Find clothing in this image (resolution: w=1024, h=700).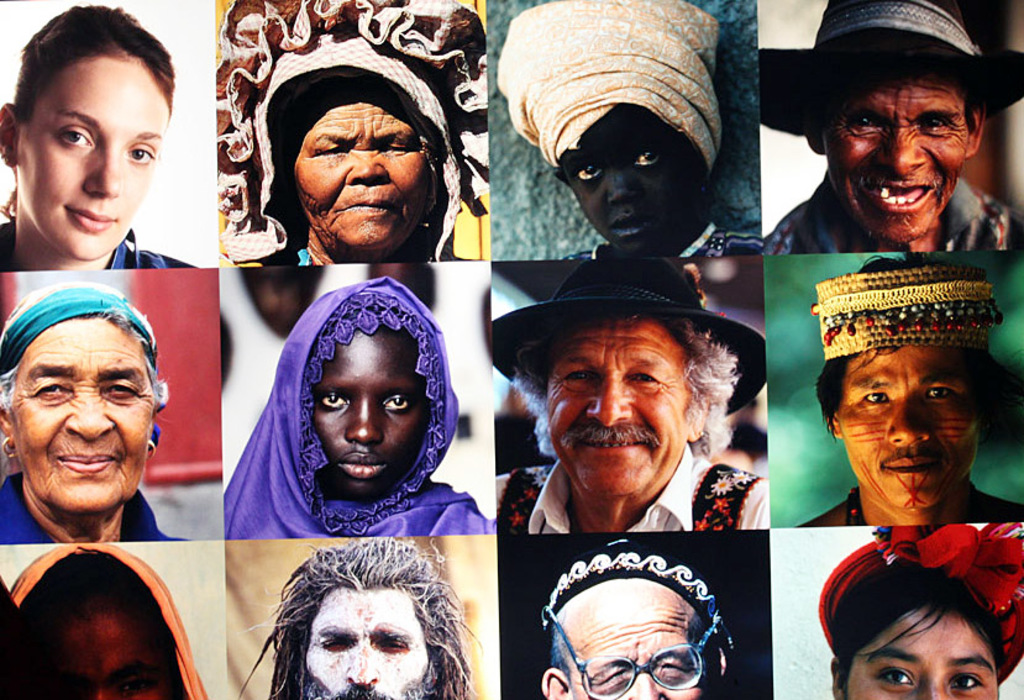
(left=767, top=181, right=1023, bottom=248).
